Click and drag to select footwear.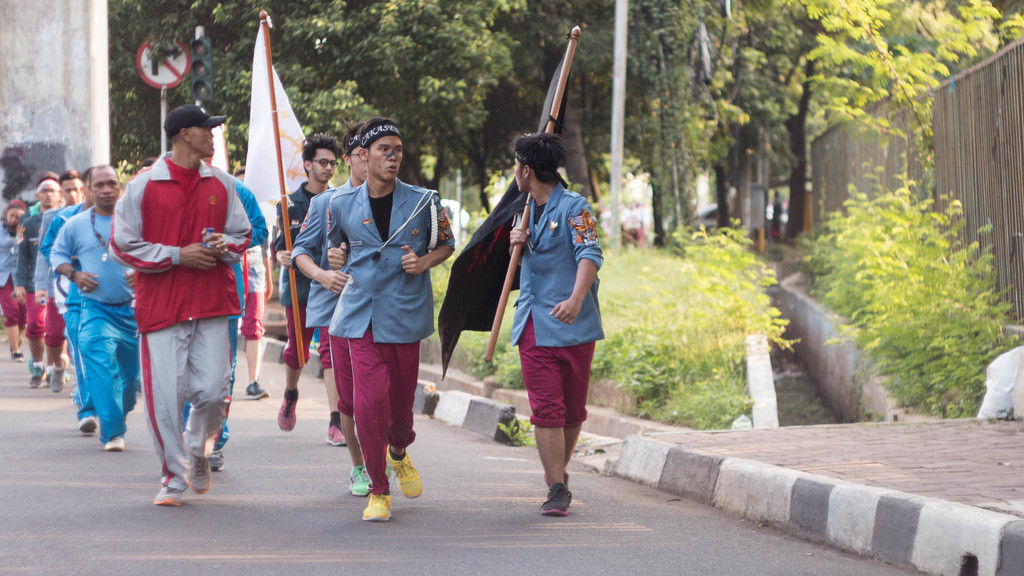
Selection: locate(81, 417, 99, 435).
